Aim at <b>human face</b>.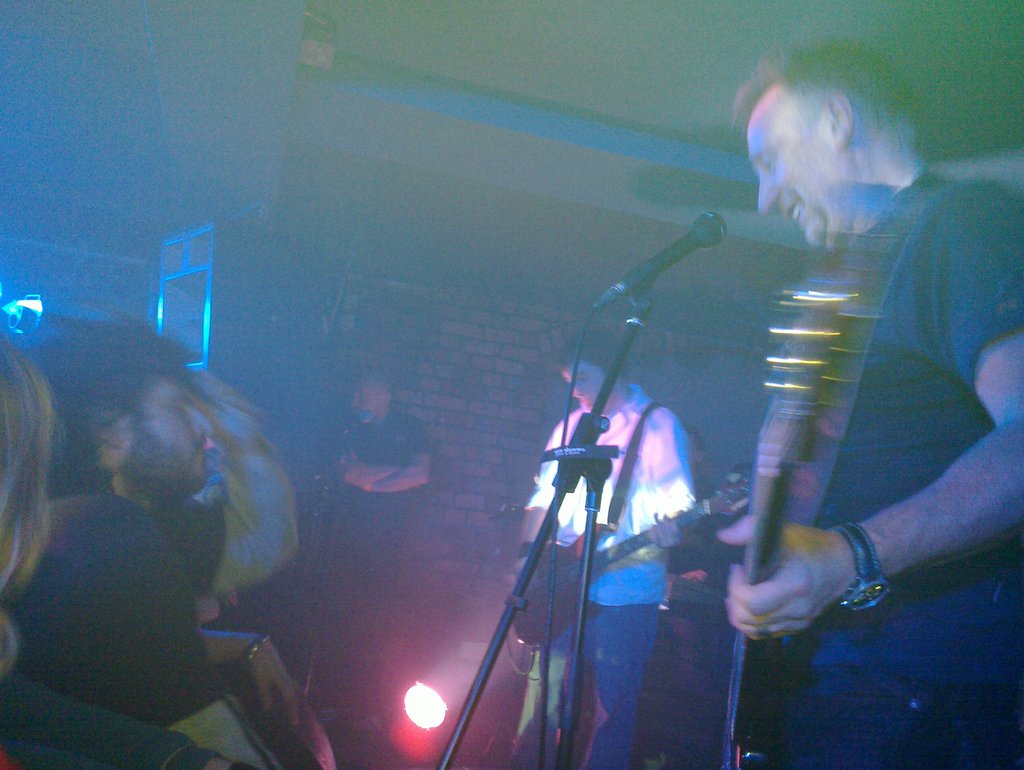
Aimed at l=115, t=374, r=207, b=494.
